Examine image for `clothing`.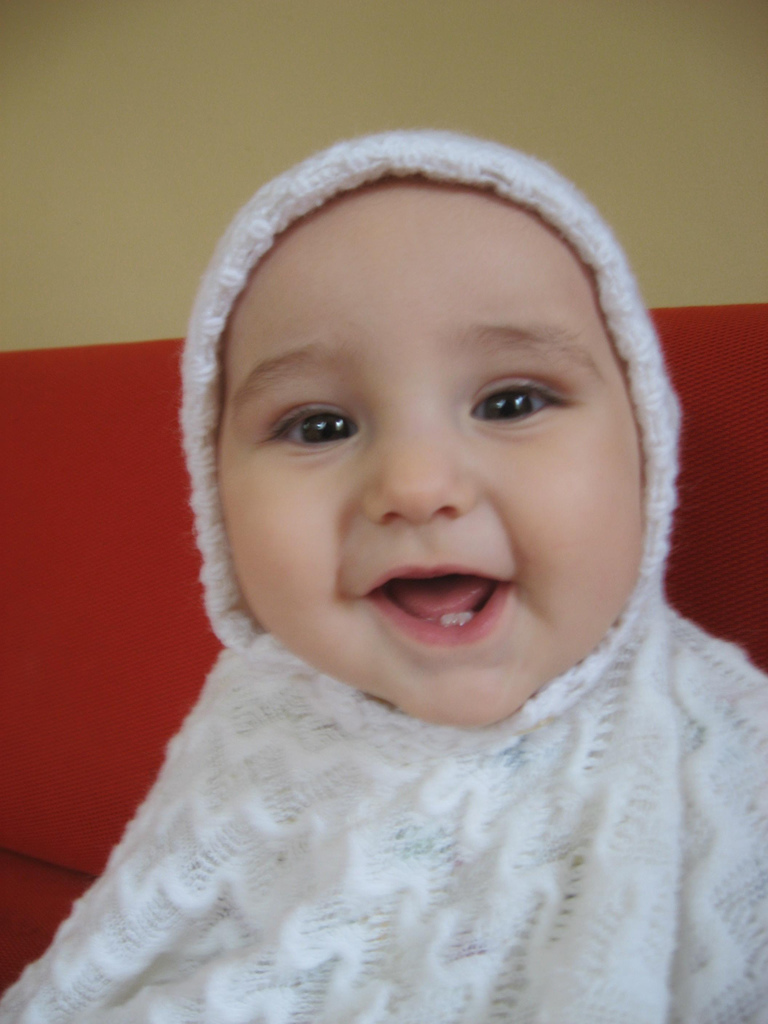
Examination result: rect(13, 238, 731, 1021).
